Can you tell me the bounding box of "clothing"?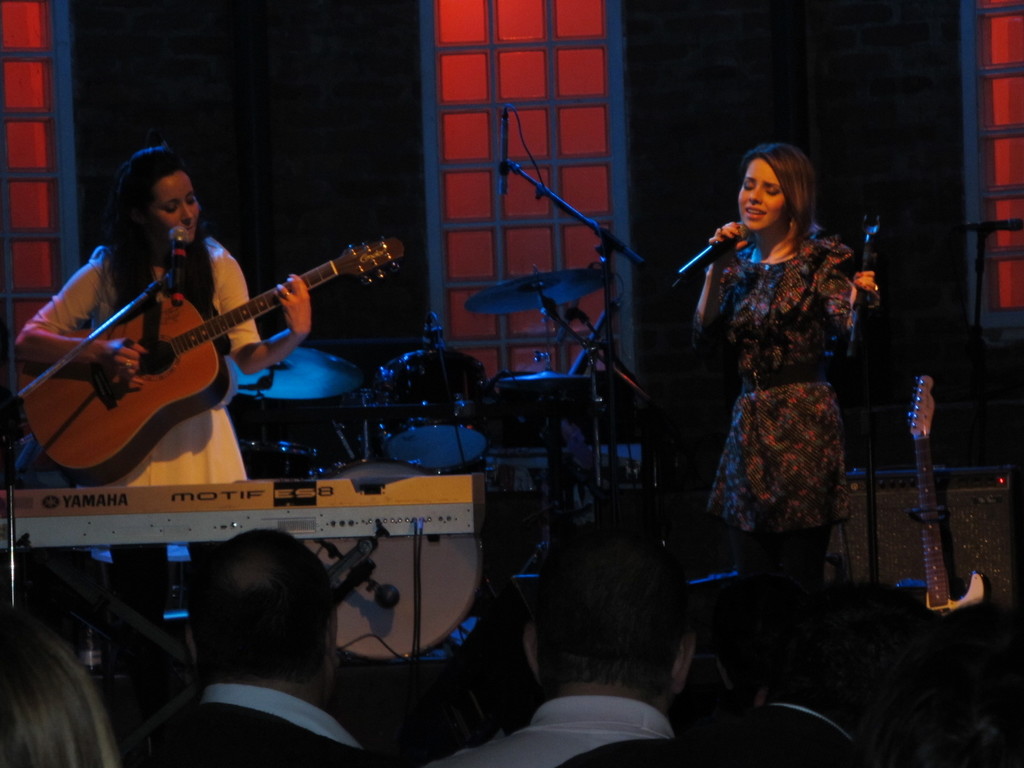
left=12, top=242, right=264, bottom=483.
